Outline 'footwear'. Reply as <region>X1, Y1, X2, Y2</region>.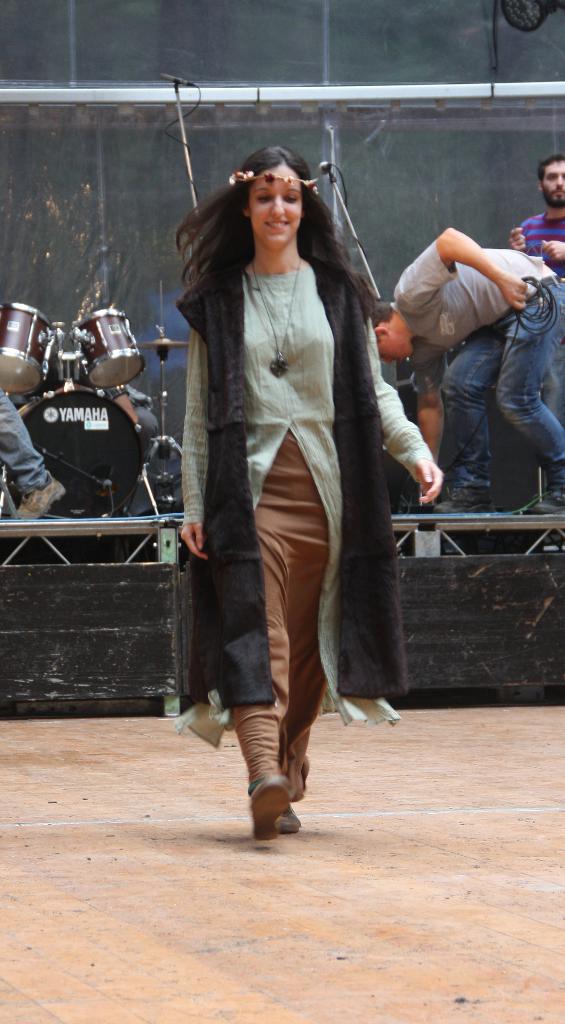
<region>249, 781, 290, 844</region>.
